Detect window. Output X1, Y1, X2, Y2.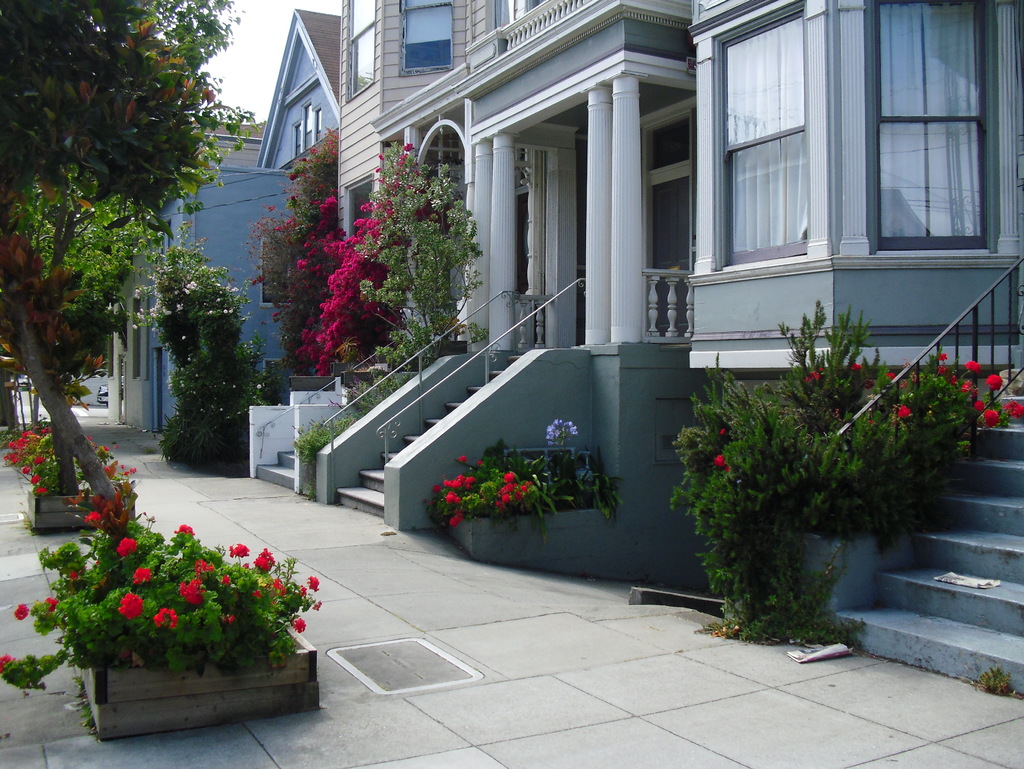
864, 0, 998, 254.
